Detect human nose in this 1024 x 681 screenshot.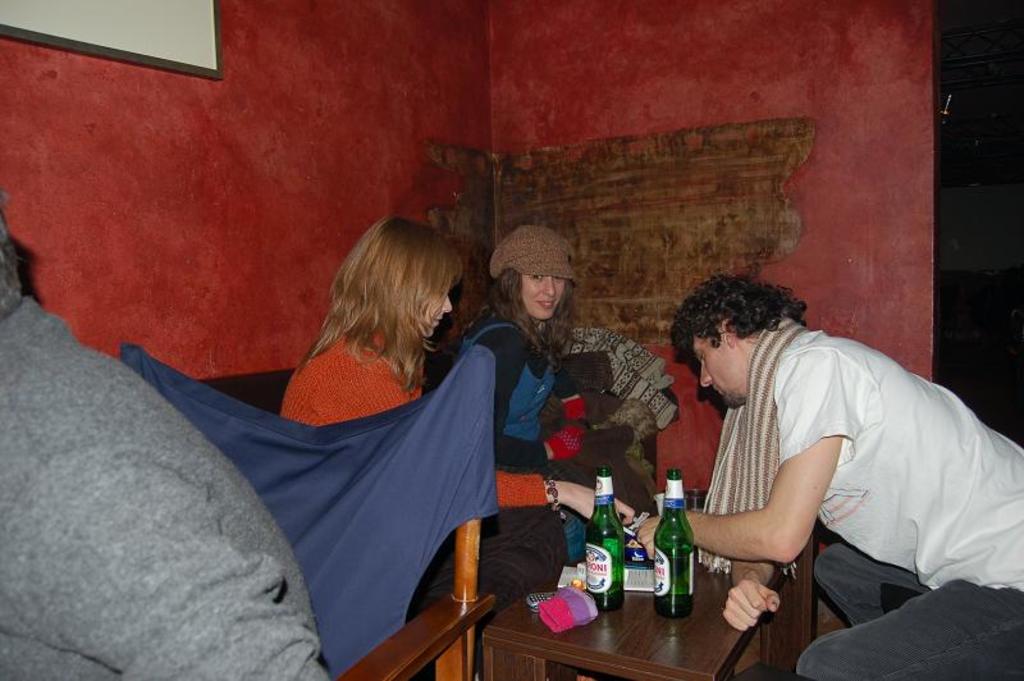
Detection: <region>701, 365, 712, 388</region>.
